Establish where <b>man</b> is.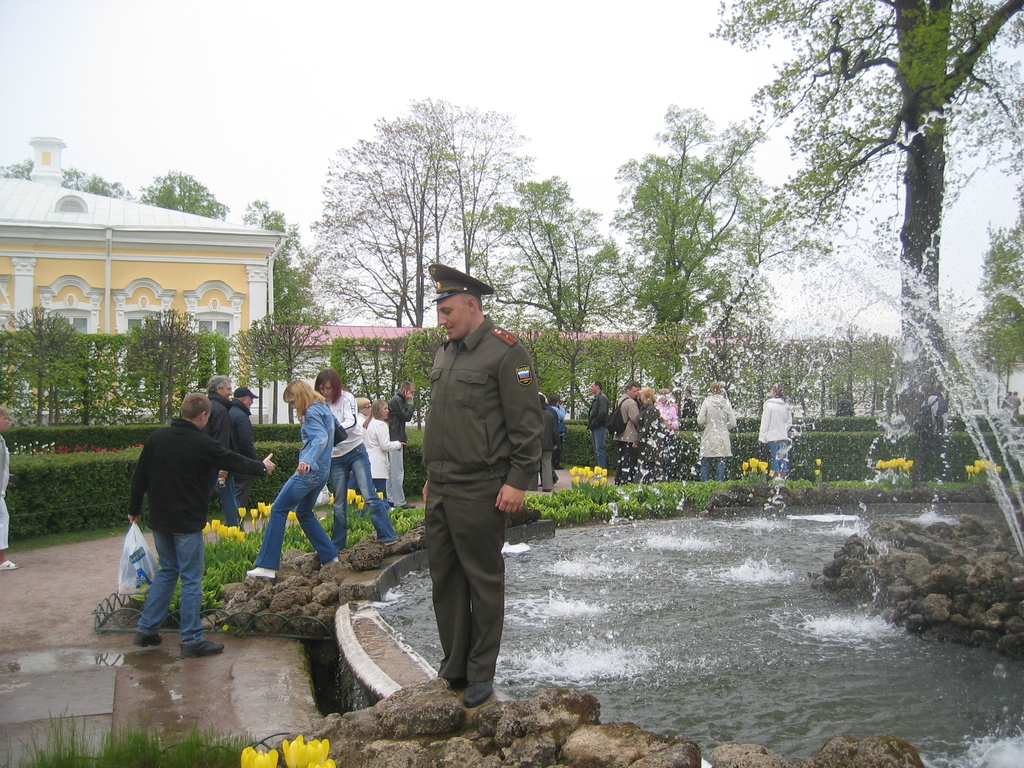
Established at 201 374 247 532.
